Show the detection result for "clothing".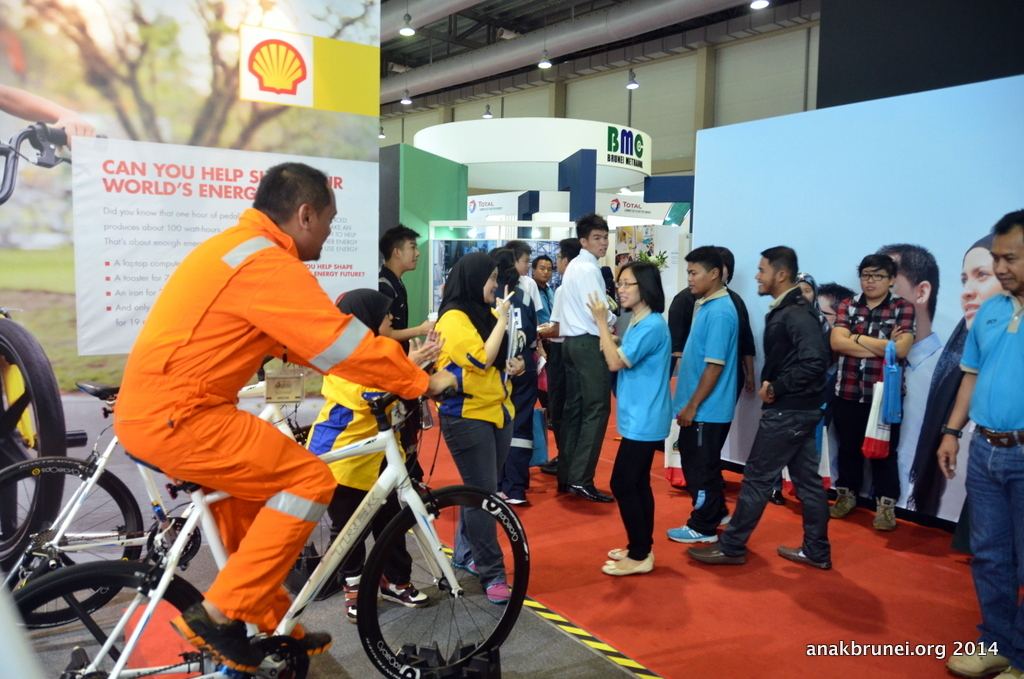
(x1=308, y1=358, x2=413, y2=577).
